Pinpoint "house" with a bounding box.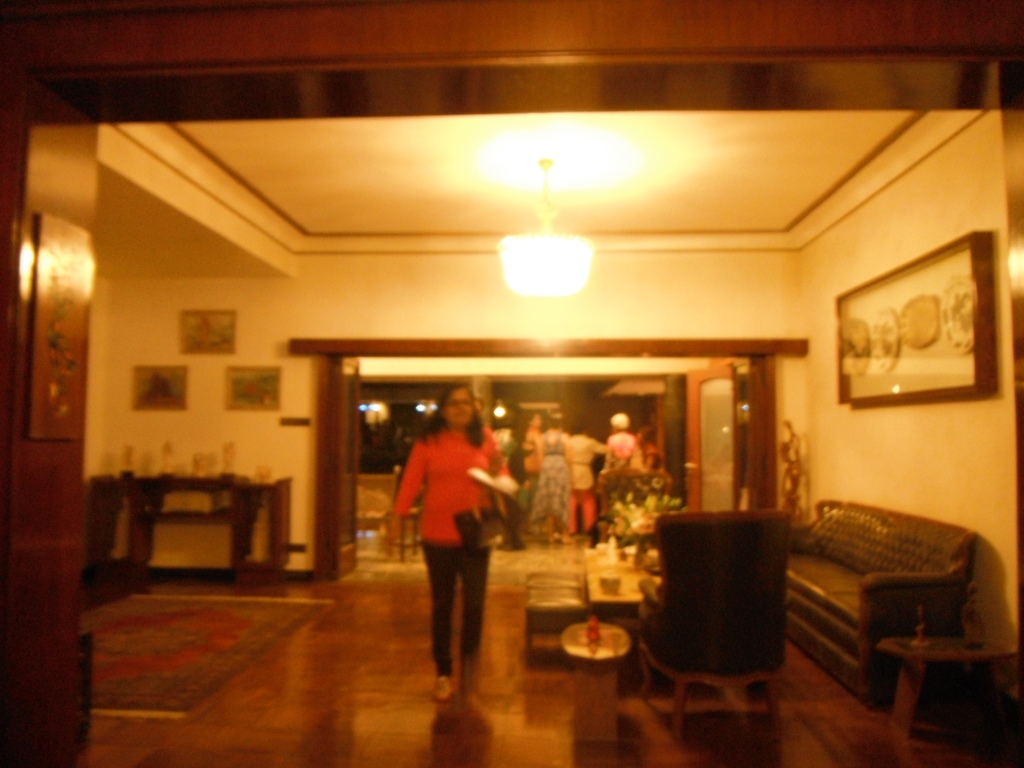
bbox(2, 2, 1023, 767).
